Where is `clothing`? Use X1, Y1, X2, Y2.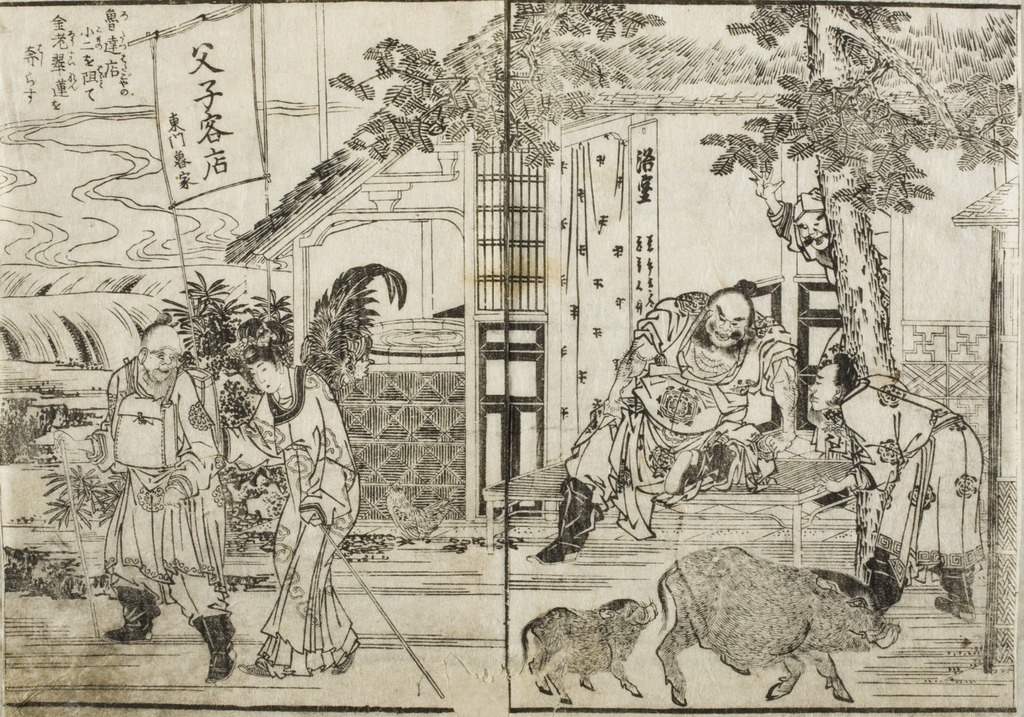
236, 366, 360, 676.
